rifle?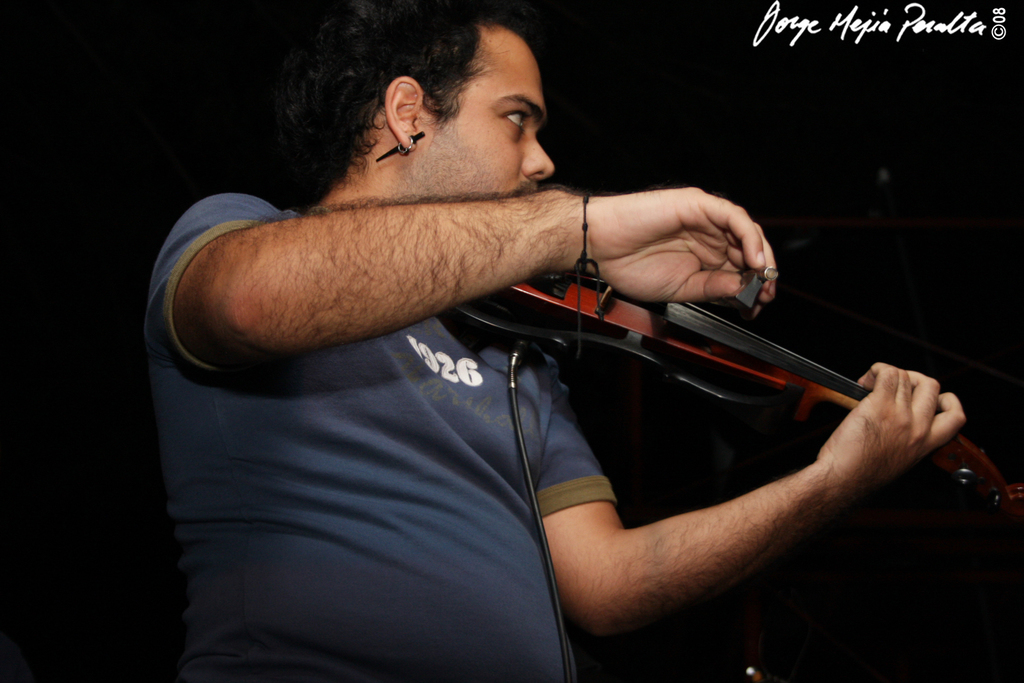
(x1=460, y1=302, x2=1023, y2=535)
